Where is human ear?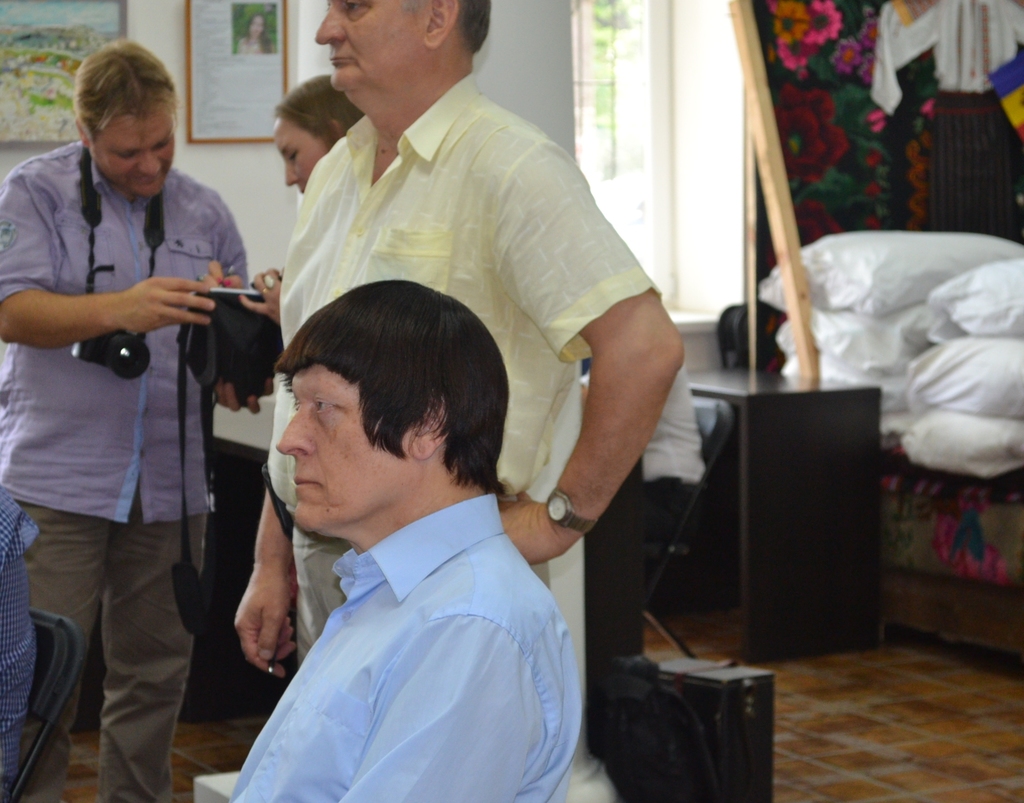
l=428, t=0, r=458, b=47.
